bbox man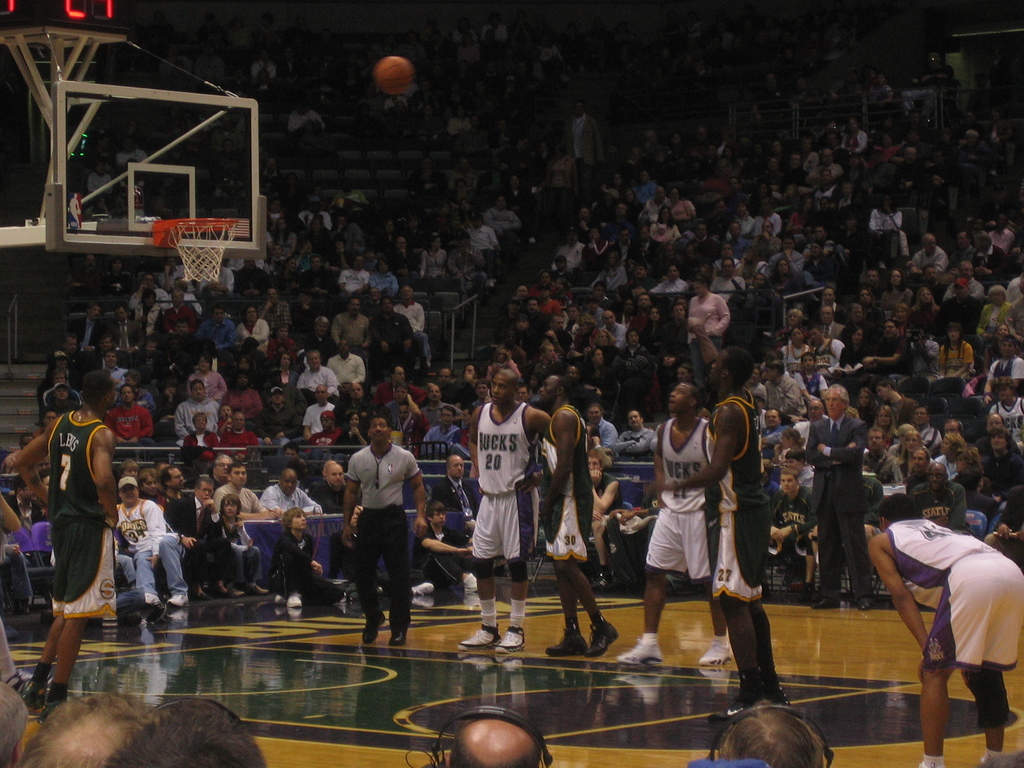
select_region(614, 378, 730, 663)
